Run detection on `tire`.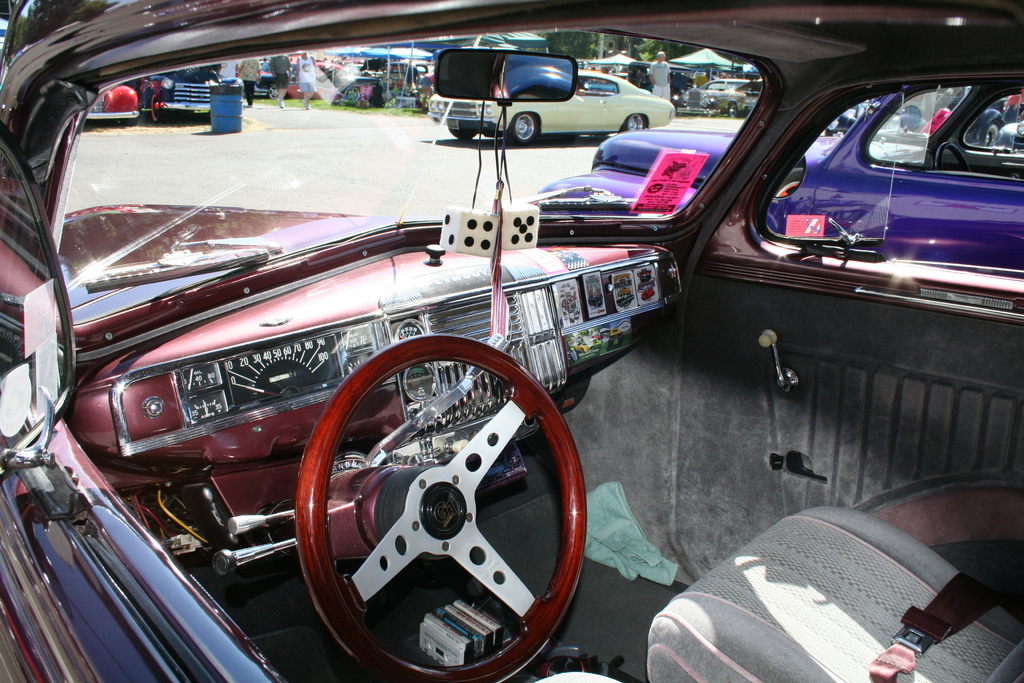
Result: (x1=728, y1=104, x2=739, y2=117).
